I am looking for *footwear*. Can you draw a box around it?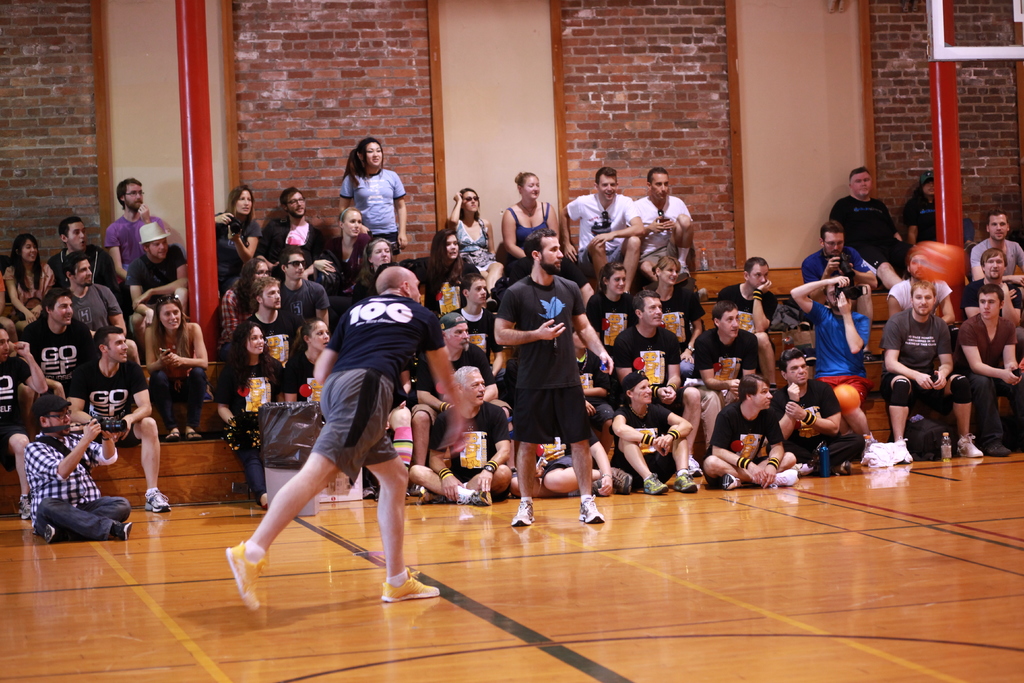
Sure, the bounding box is box(771, 471, 796, 487).
